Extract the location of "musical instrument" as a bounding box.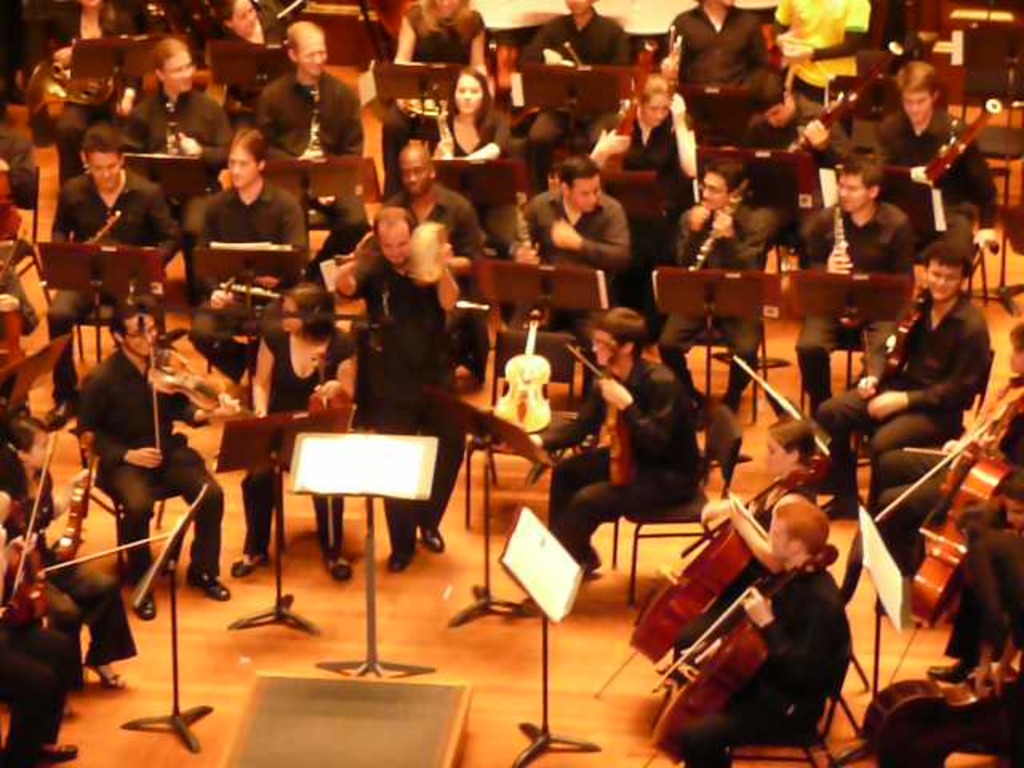
218/280/286/306.
